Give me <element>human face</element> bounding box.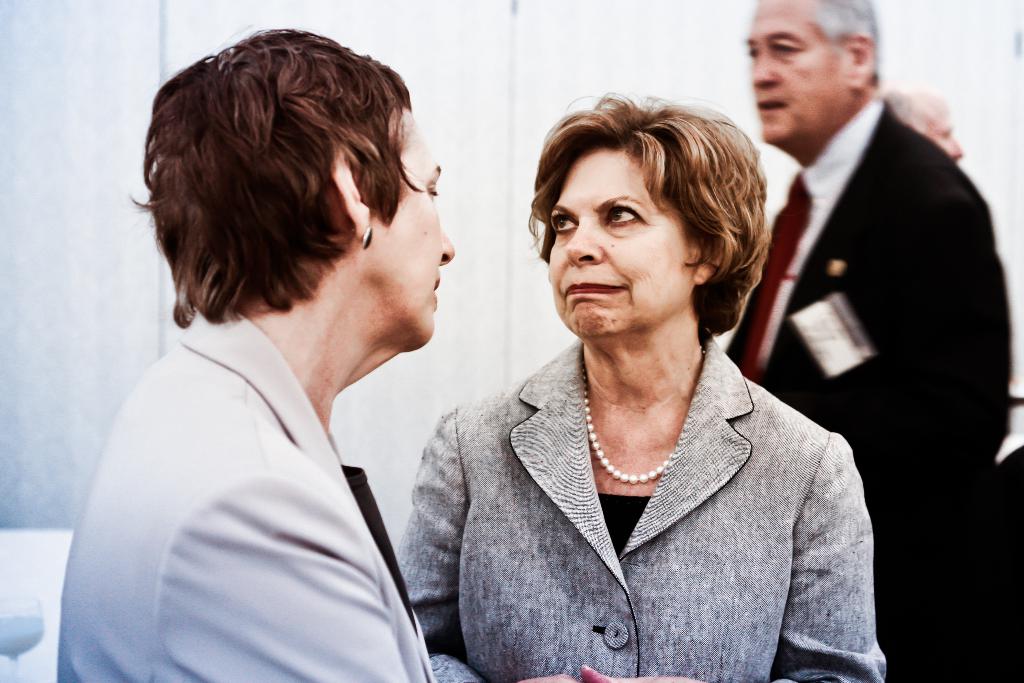
select_region(747, 0, 848, 154).
